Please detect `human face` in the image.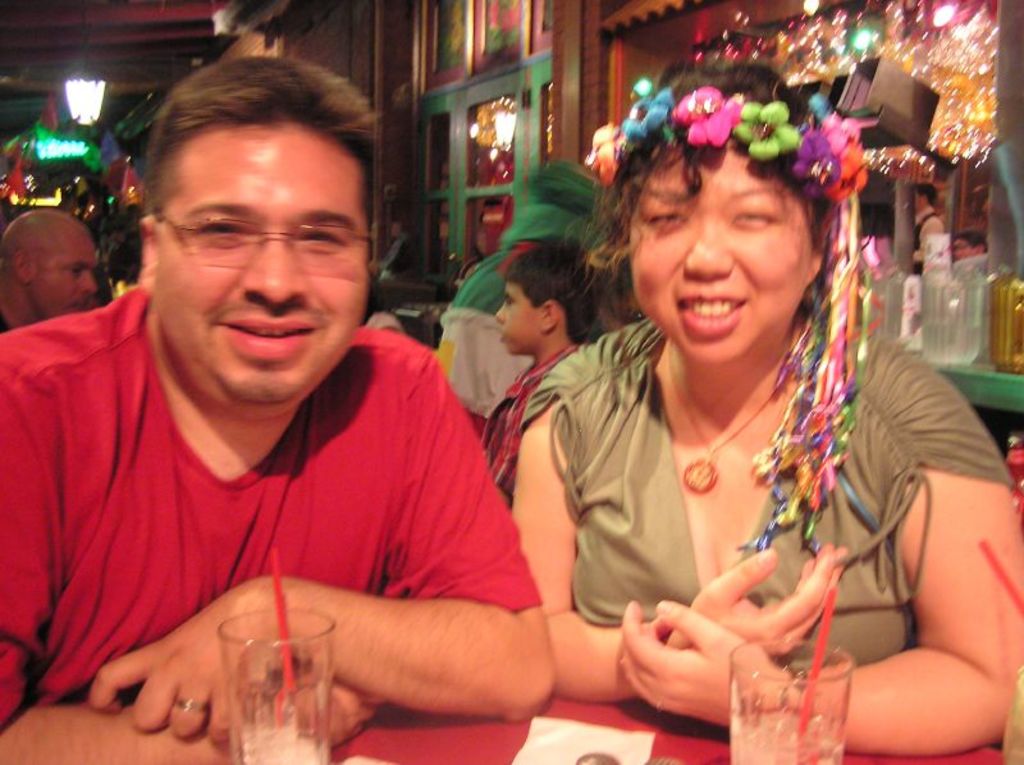
[left=628, top=134, right=851, bottom=353].
